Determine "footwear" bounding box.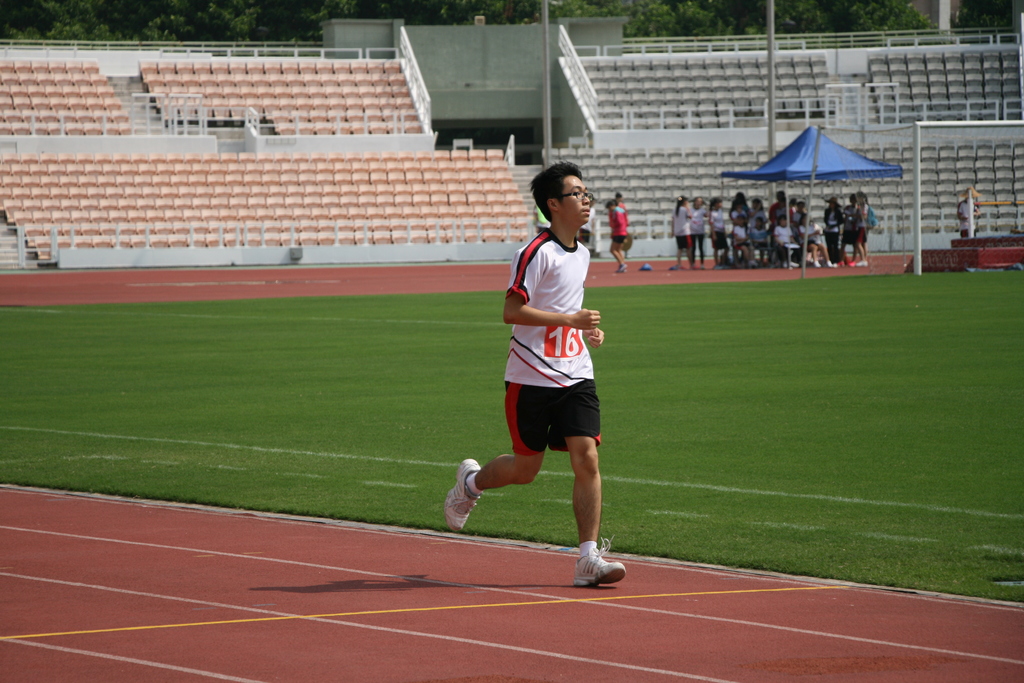
Determined: bbox=[671, 267, 680, 268].
